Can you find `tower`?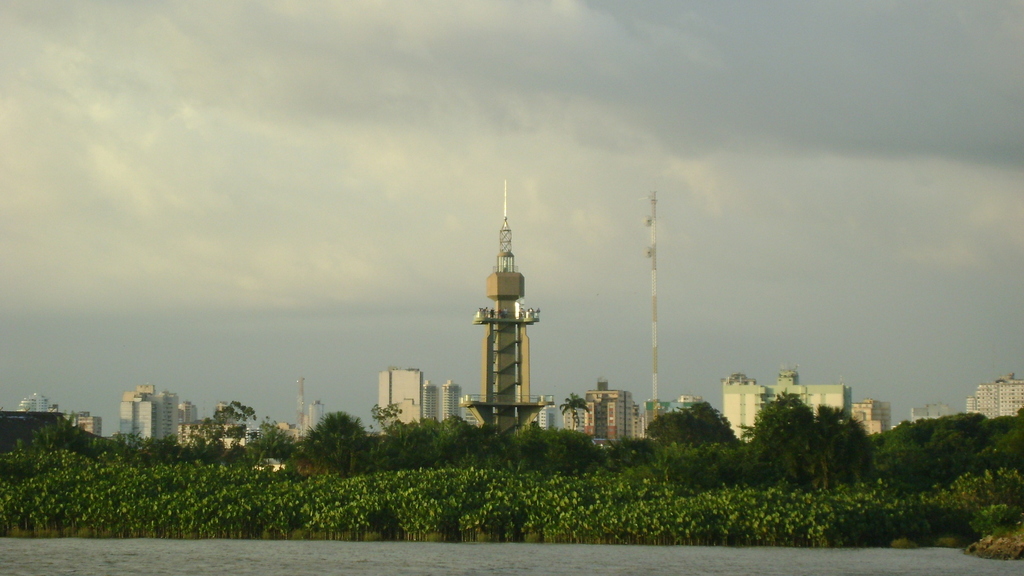
Yes, bounding box: (x1=459, y1=159, x2=548, y2=442).
